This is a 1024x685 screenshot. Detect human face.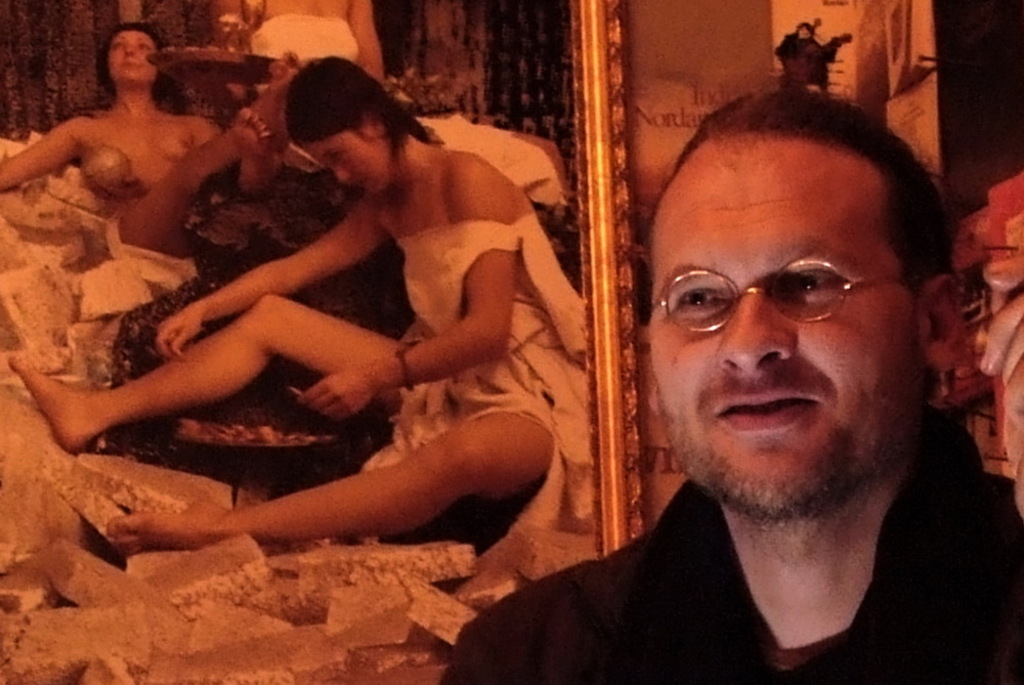
bbox=[633, 120, 907, 518].
